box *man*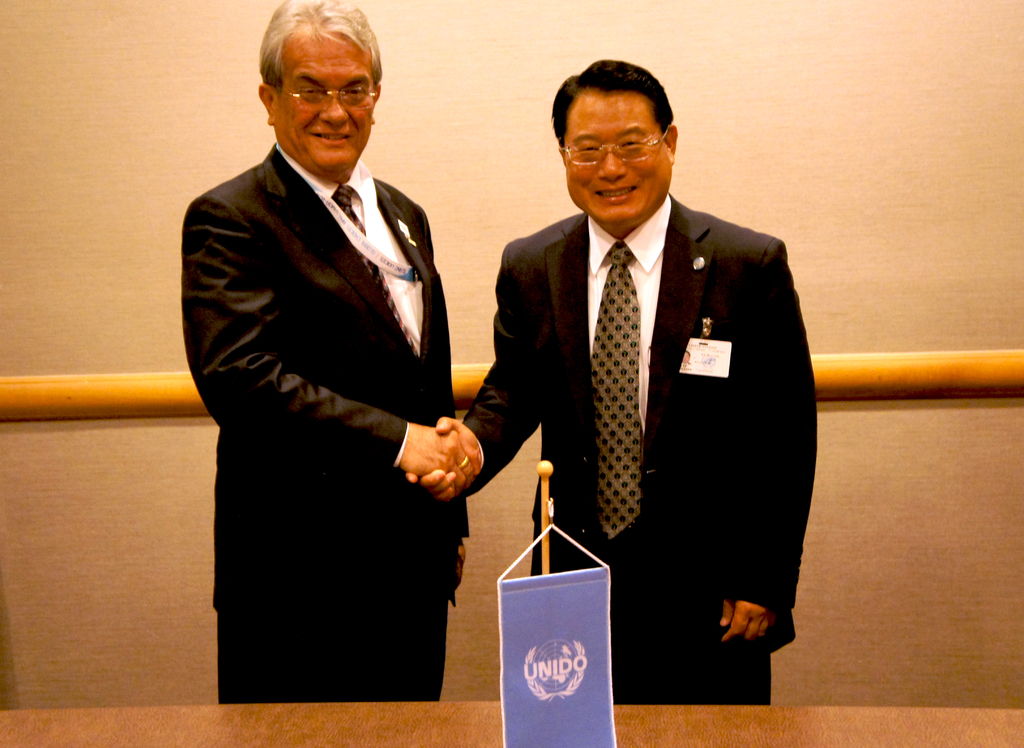
bbox=(406, 59, 819, 706)
